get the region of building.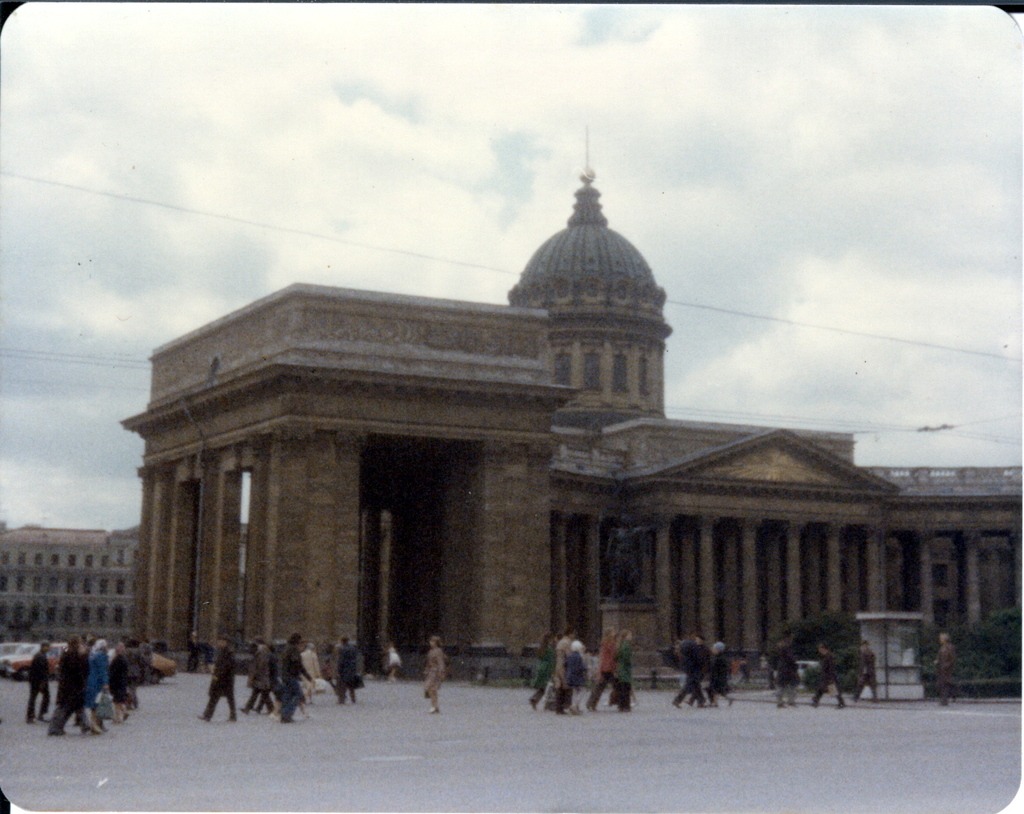
[0,524,138,646].
